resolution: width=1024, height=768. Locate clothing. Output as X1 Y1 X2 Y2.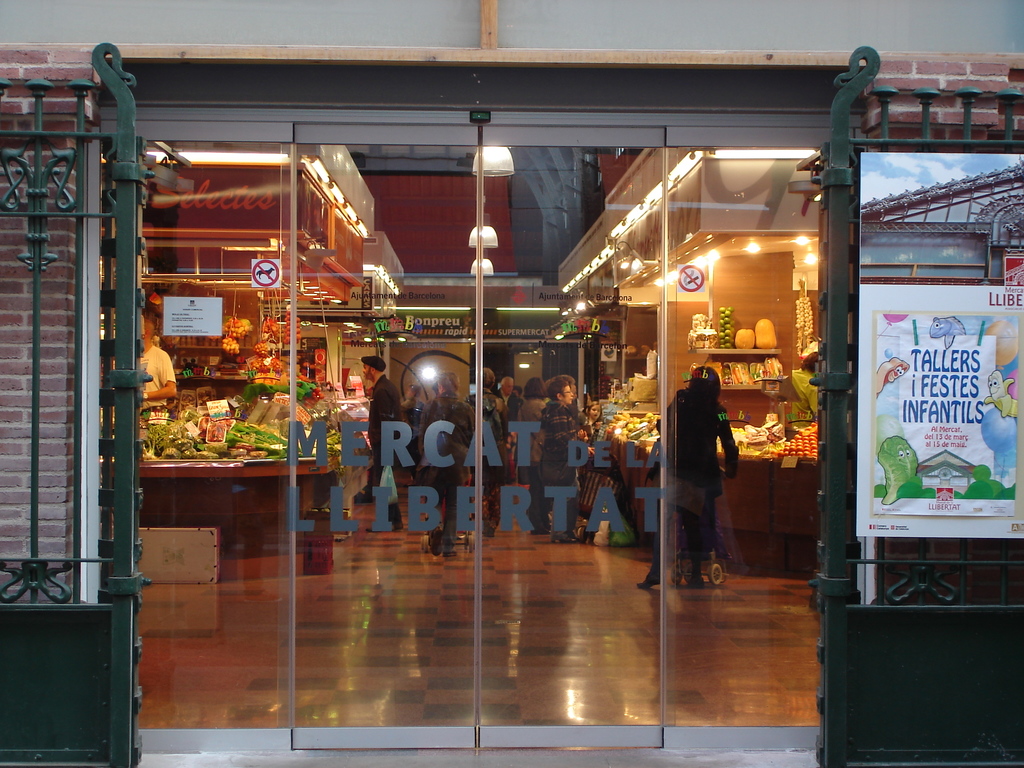
652 388 739 561.
